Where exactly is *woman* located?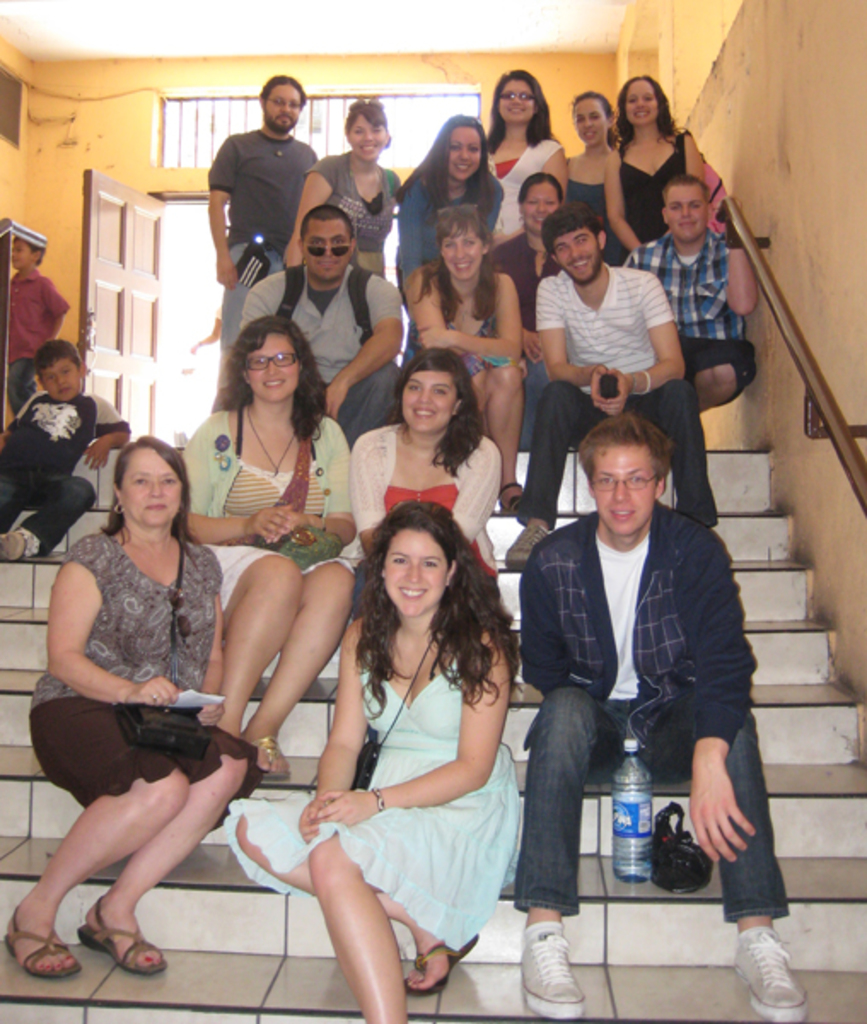
Its bounding box is l=179, t=311, r=364, b=787.
